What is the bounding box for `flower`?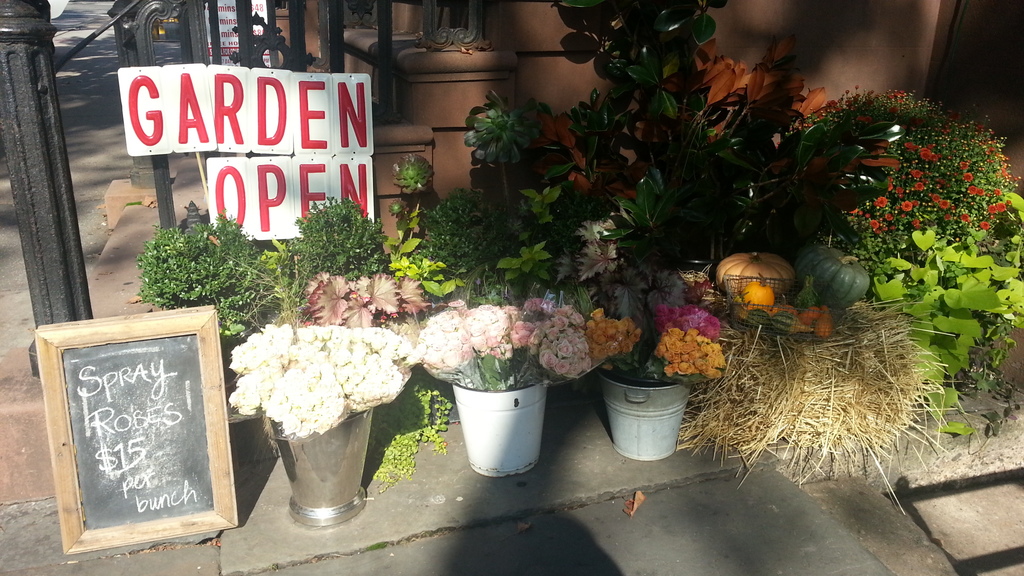
<region>956, 157, 973, 179</region>.
